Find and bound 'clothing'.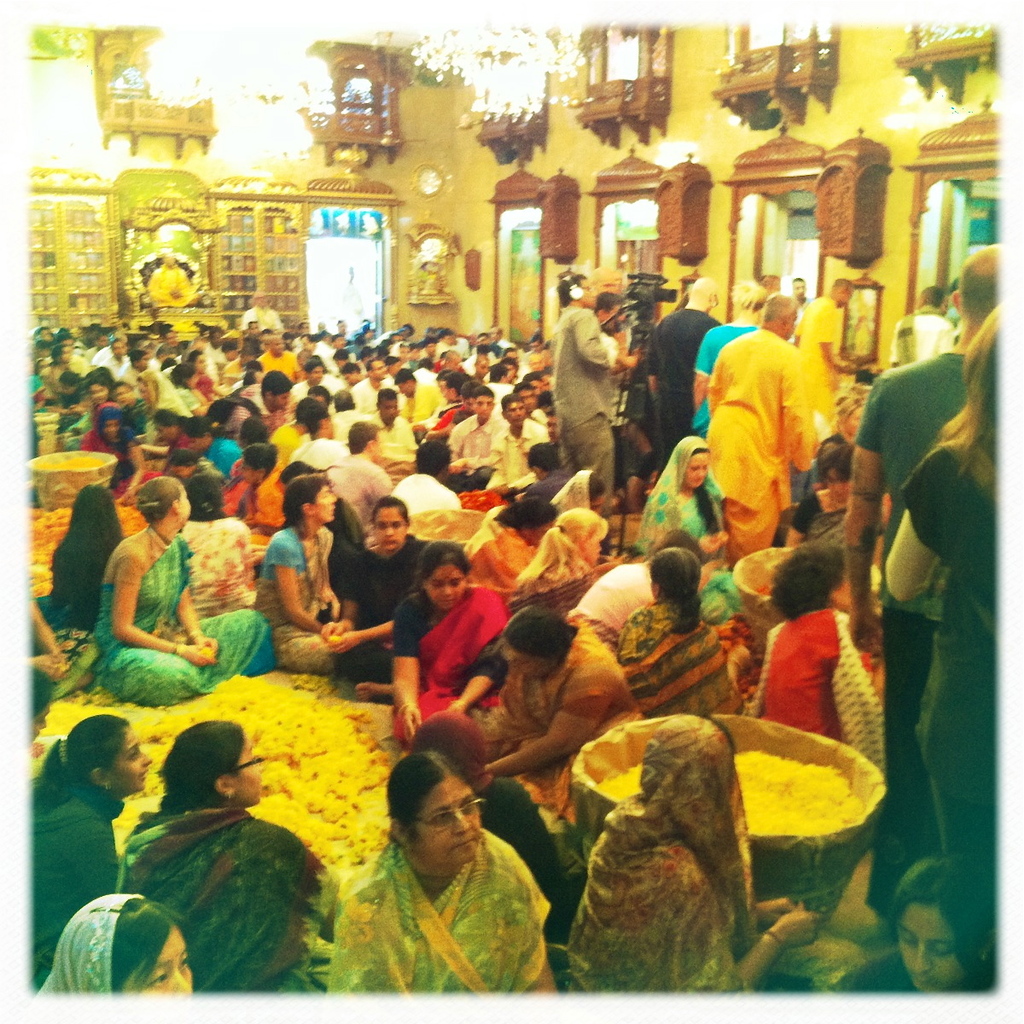
Bound: (396, 580, 509, 741).
